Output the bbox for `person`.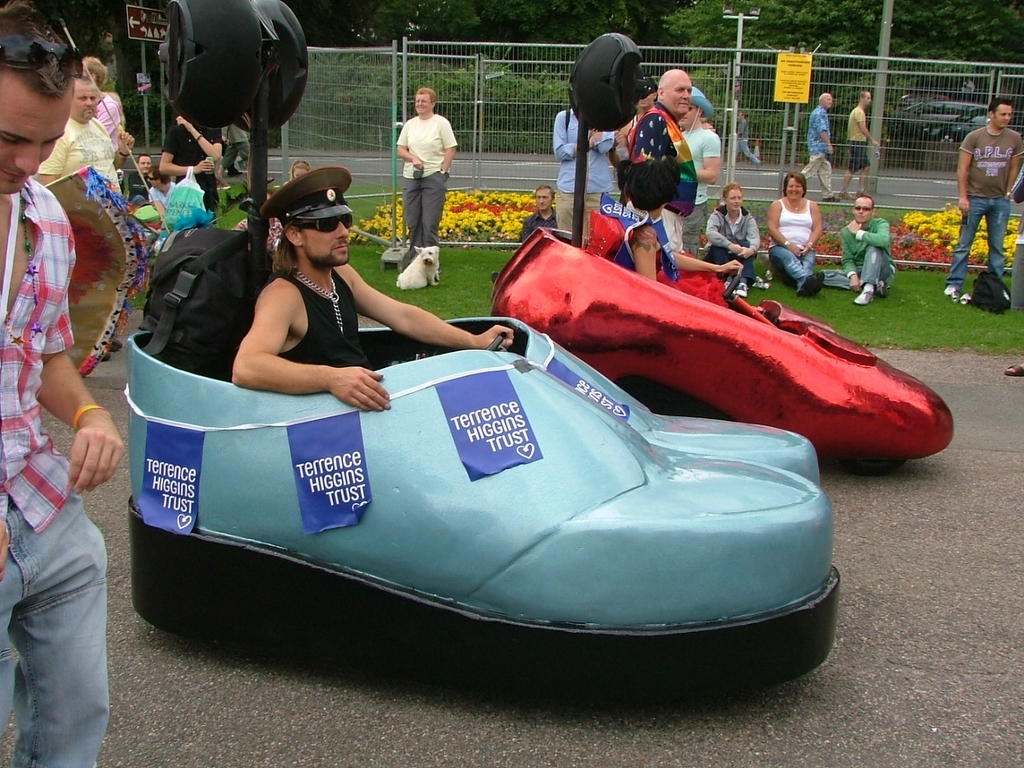
(left=218, top=114, right=276, bottom=187).
